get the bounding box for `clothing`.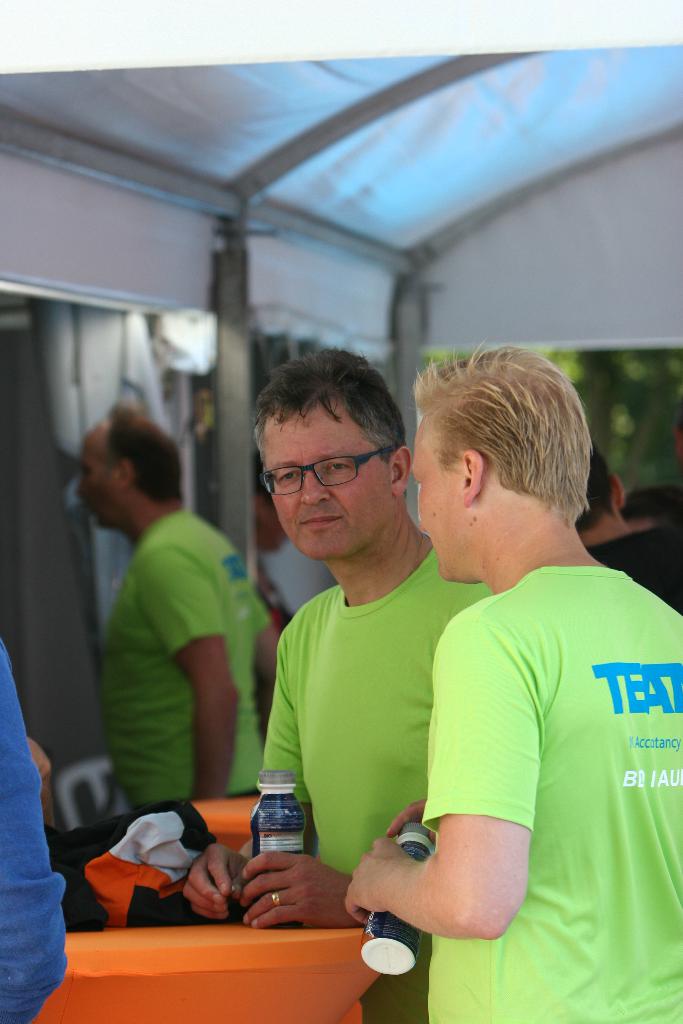
x1=388 y1=504 x2=649 y2=976.
